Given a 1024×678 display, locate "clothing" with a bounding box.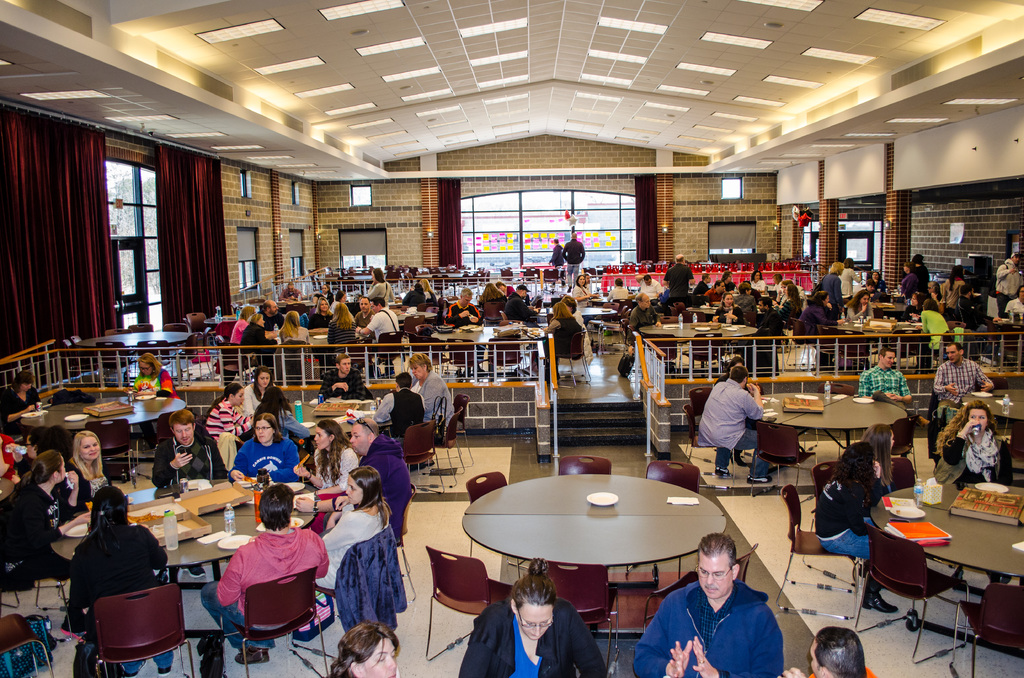
Located: crop(379, 389, 425, 426).
